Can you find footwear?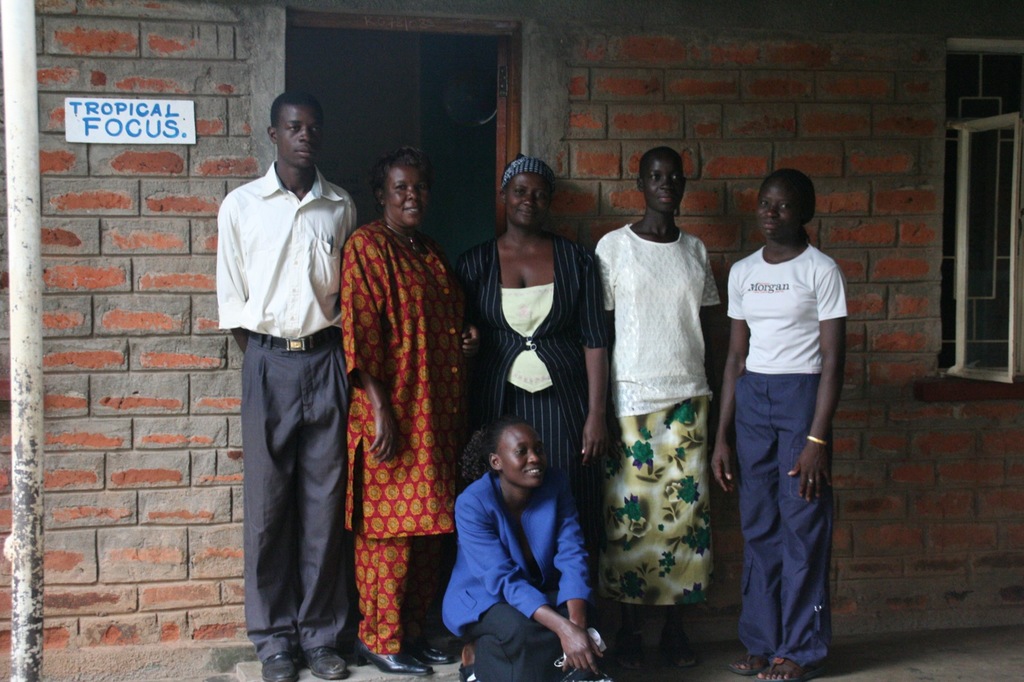
Yes, bounding box: (662, 625, 701, 671).
